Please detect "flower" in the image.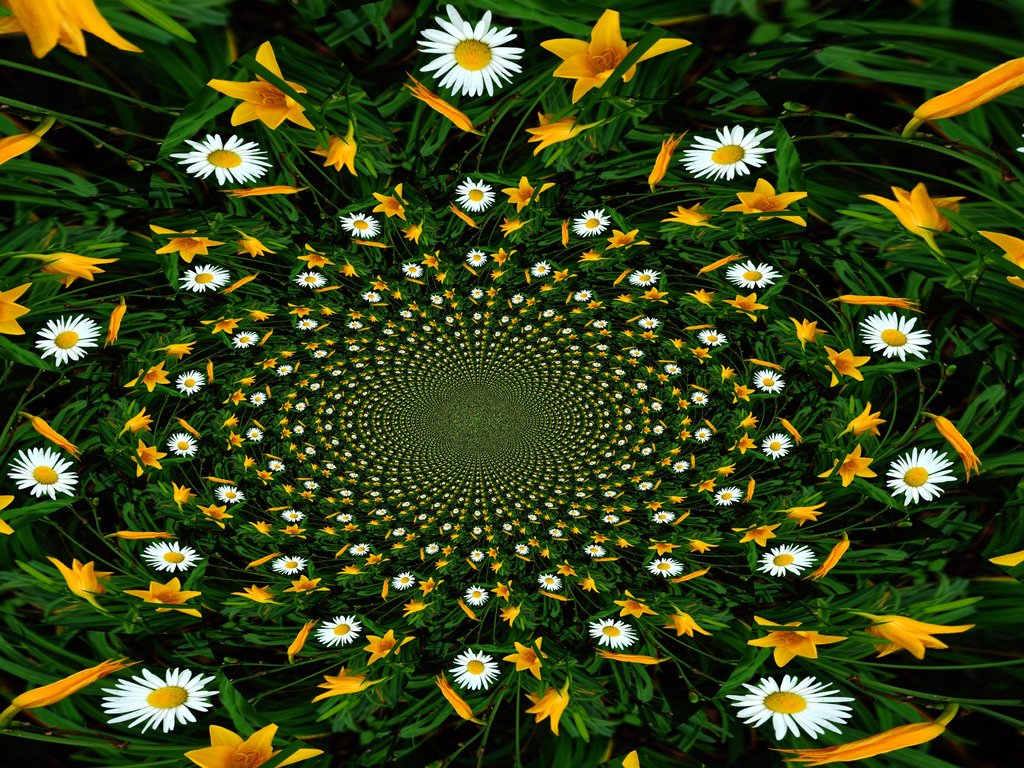
locate(511, 543, 528, 557).
